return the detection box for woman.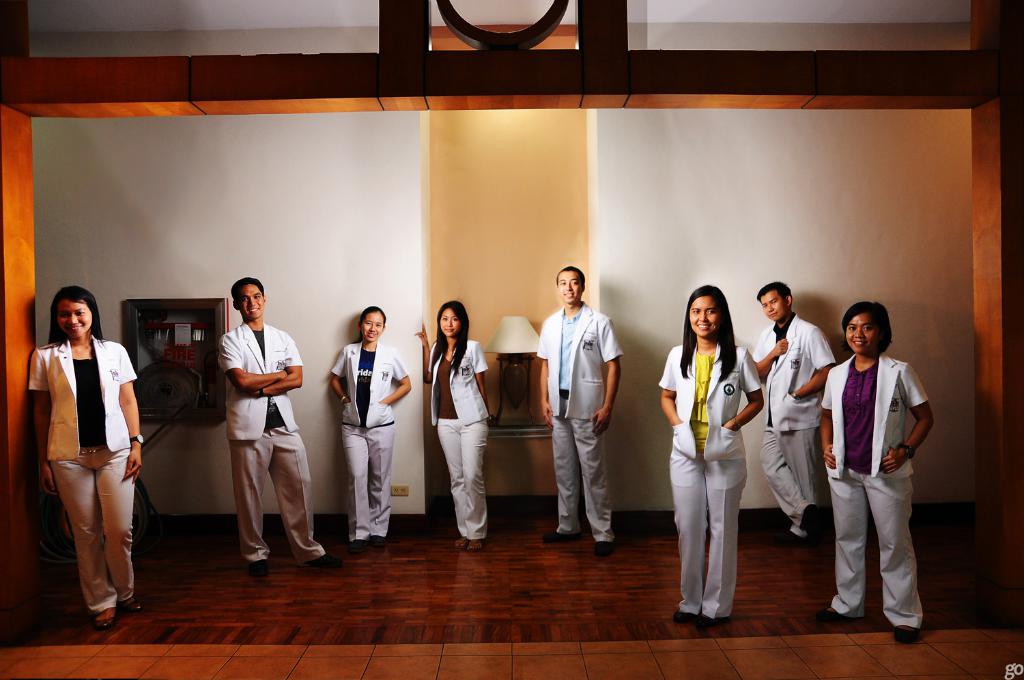
Rect(329, 305, 409, 548).
